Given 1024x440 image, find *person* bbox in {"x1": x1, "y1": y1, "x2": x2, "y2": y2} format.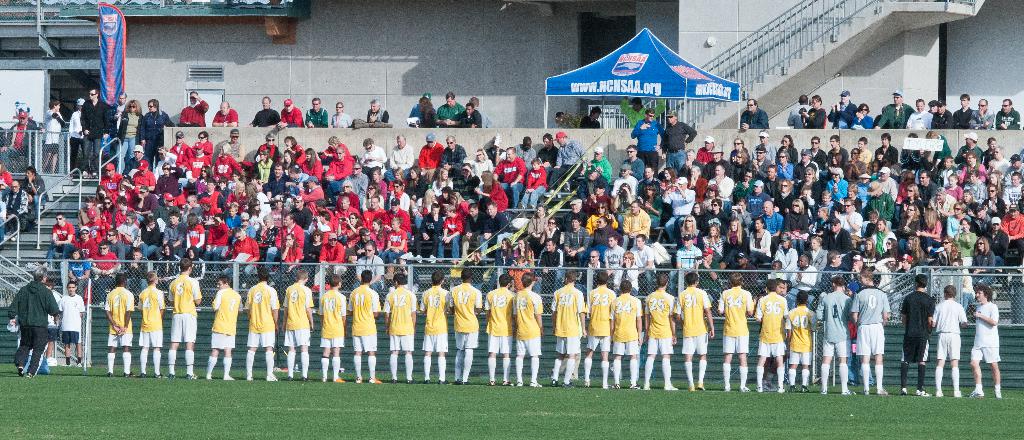
{"x1": 865, "y1": 170, "x2": 899, "y2": 204}.
